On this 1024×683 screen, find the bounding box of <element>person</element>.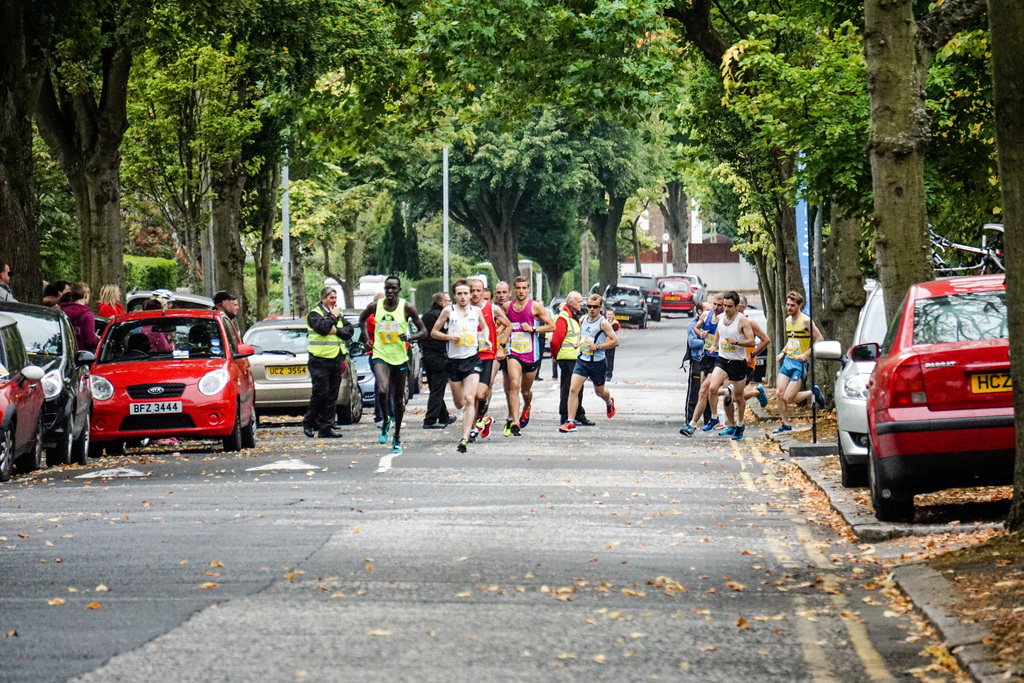
Bounding box: region(422, 294, 451, 431).
